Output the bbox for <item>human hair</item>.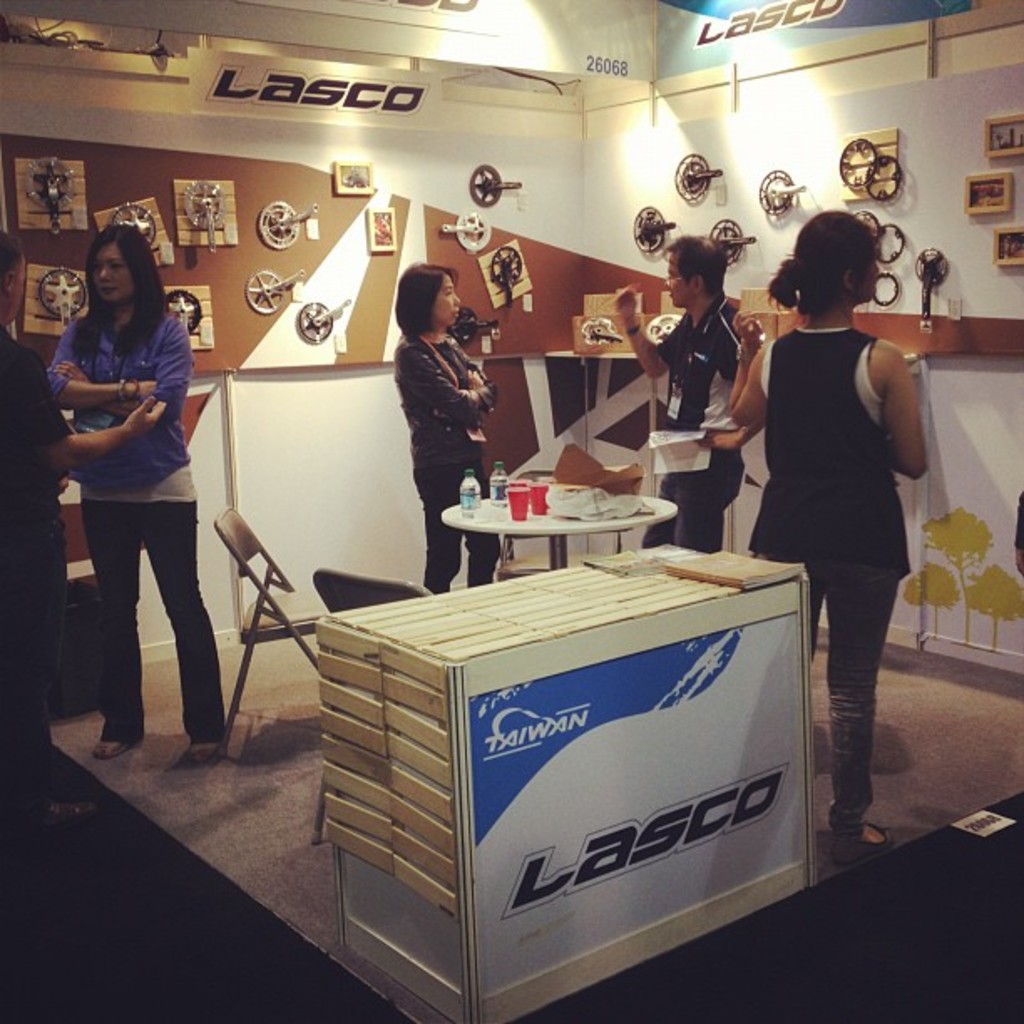
[397,259,463,343].
